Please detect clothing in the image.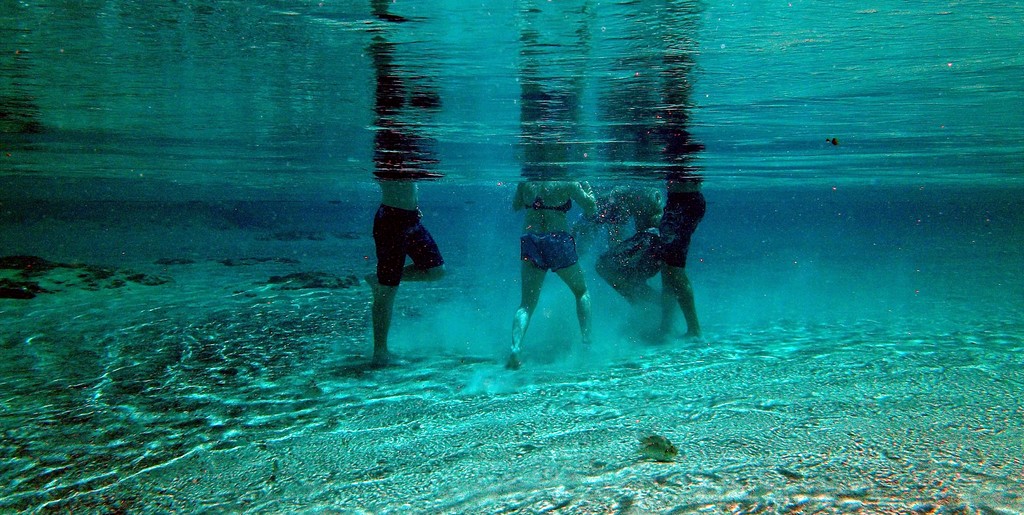
<region>600, 231, 660, 285</region>.
